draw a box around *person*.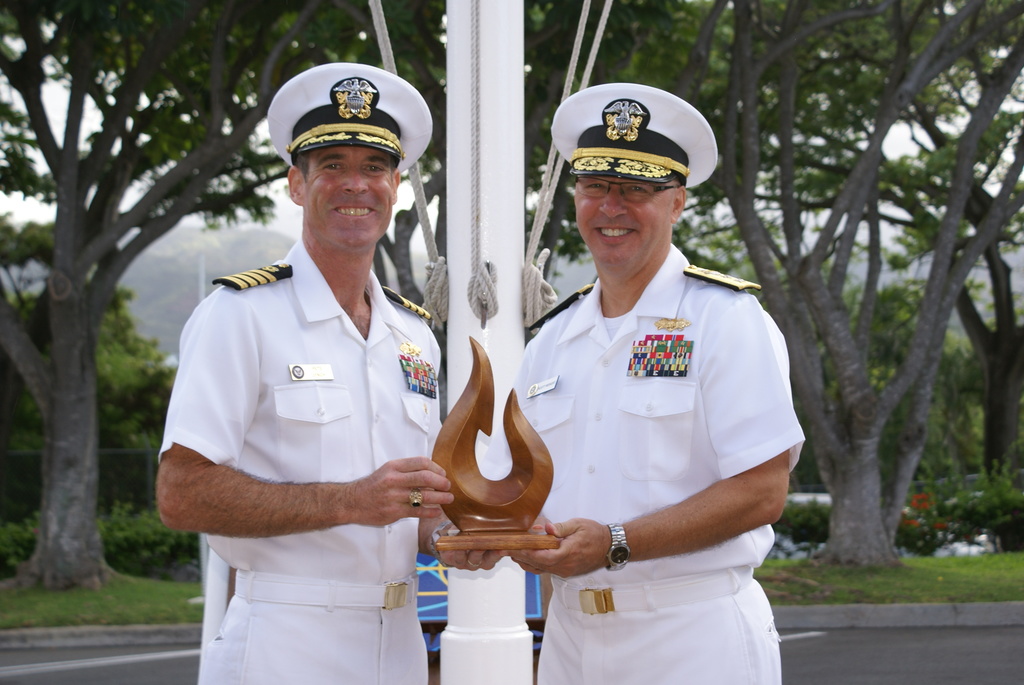
{"left": 156, "top": 62, "right": 500, "bottom": 684}.
